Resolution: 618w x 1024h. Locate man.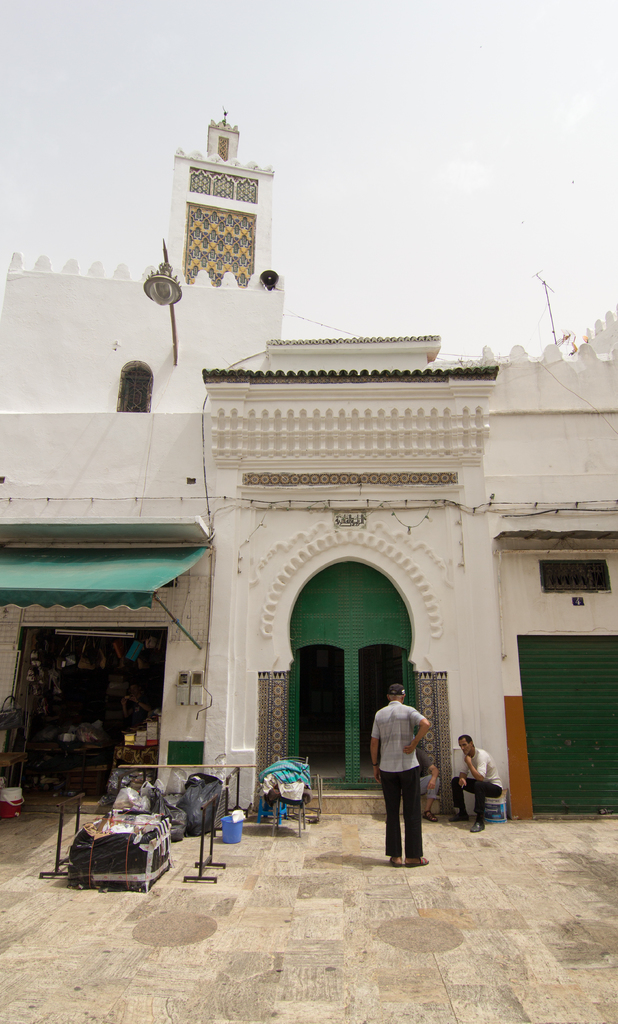
<bbox>368, 684, 442, 868</bbox>.
